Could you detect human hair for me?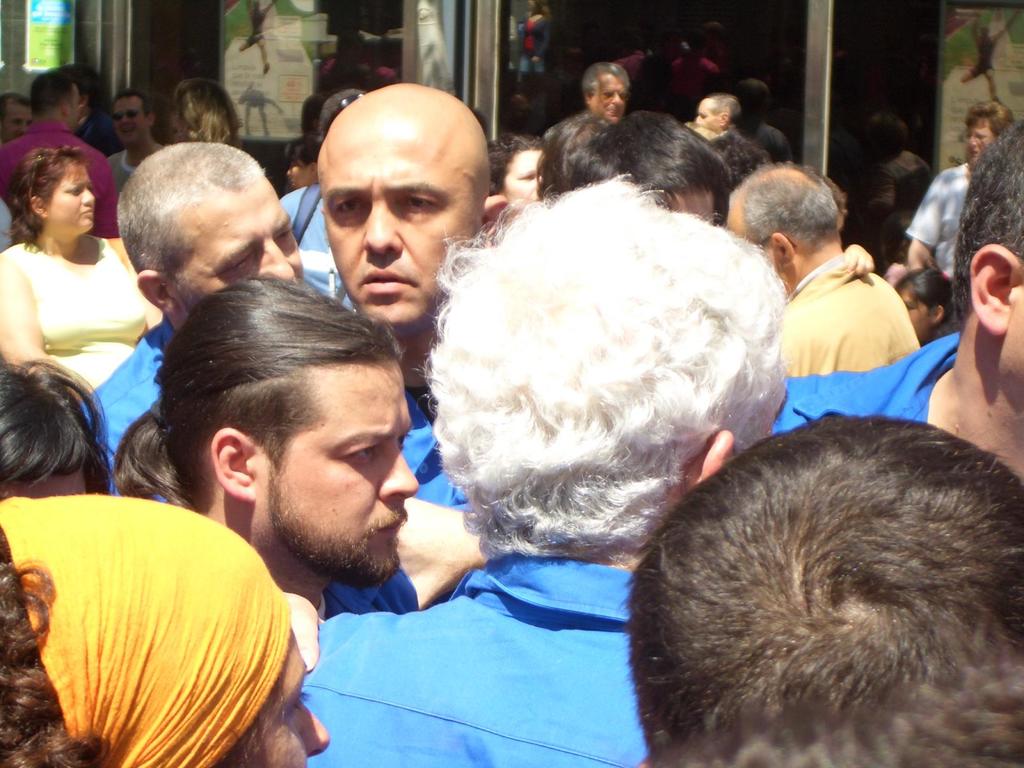
Detection result: left=0, top=566, right=112, bottom=767.
